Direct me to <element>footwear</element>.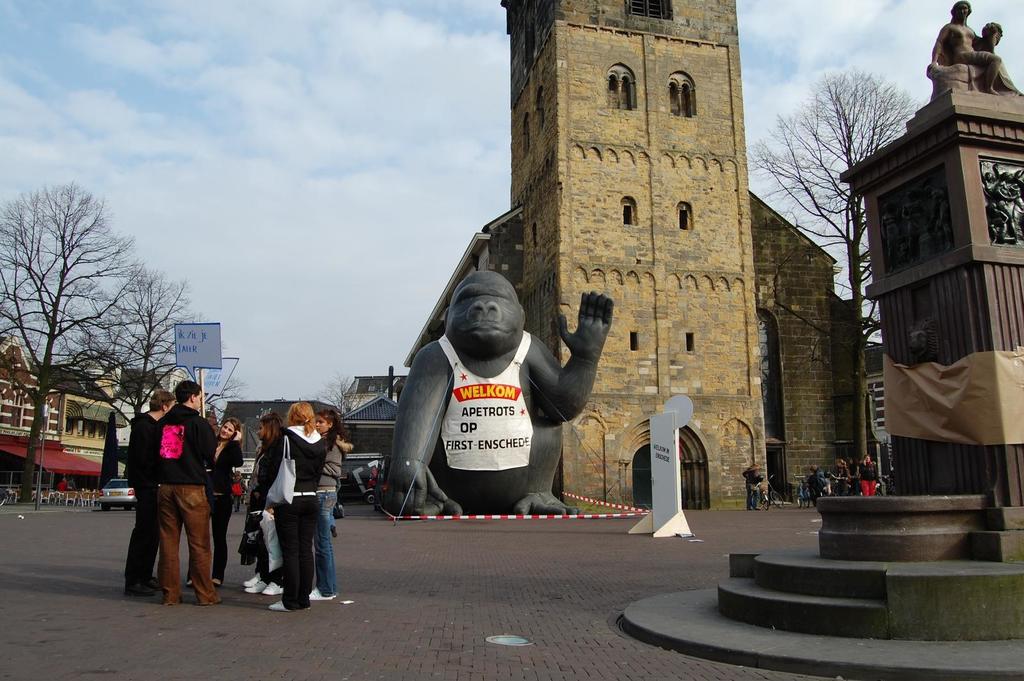
Direction: rect(212, 579, 220, 588).
